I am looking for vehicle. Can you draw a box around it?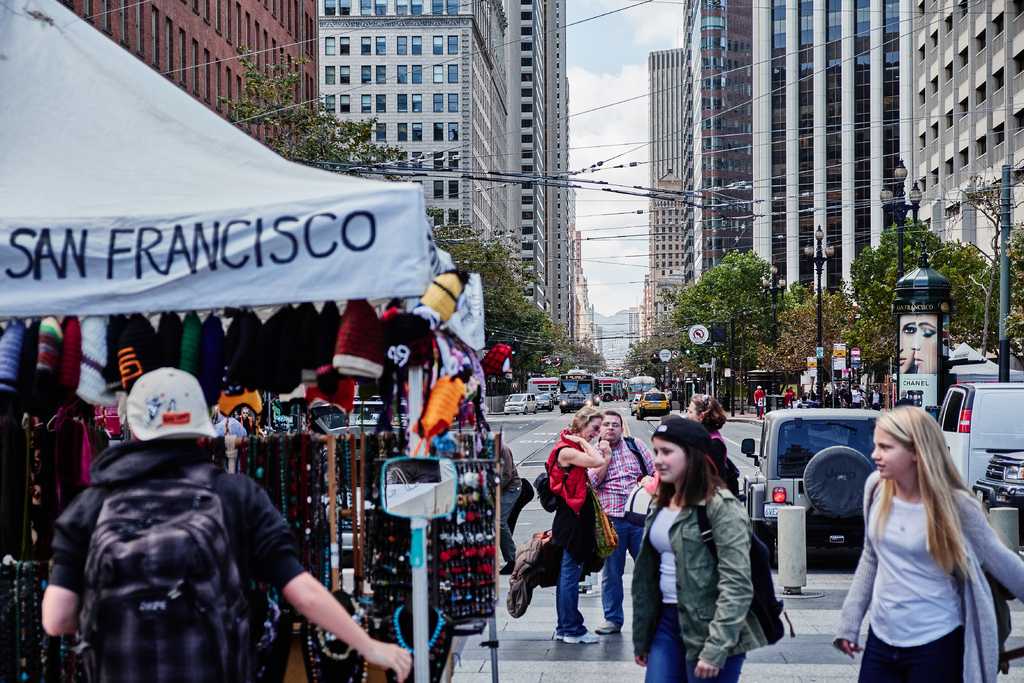
Sure, the bounding box is region(638, 386, 669, 420).
